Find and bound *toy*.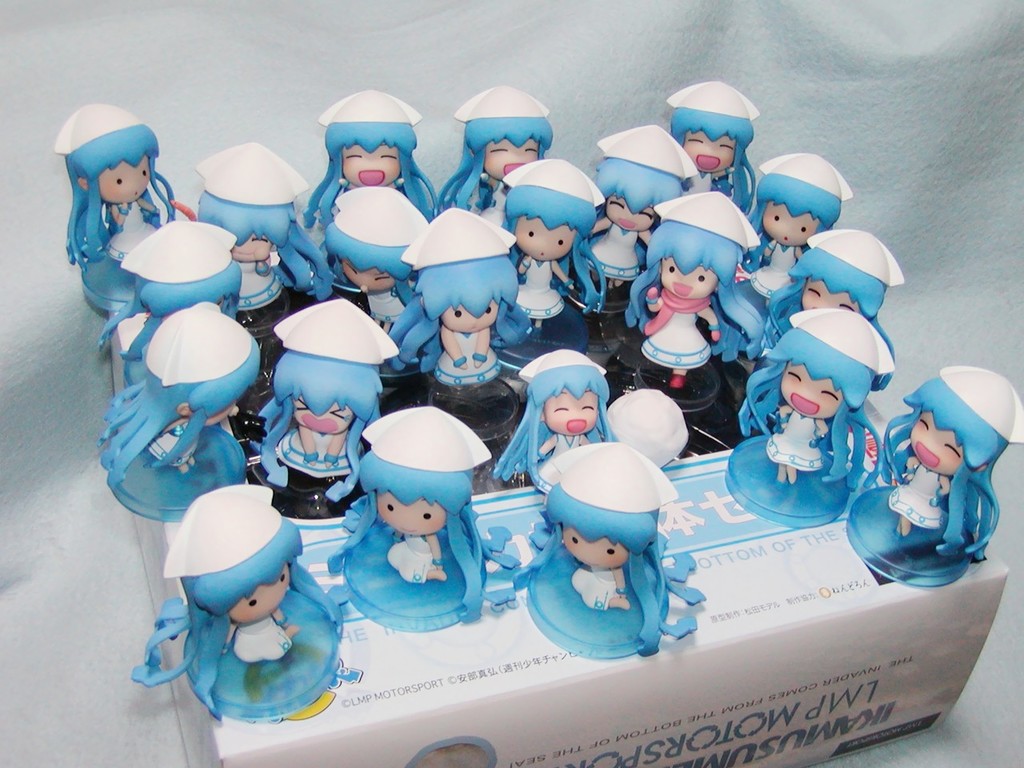
Bound: bbox=[391, 206, 522, 392].
